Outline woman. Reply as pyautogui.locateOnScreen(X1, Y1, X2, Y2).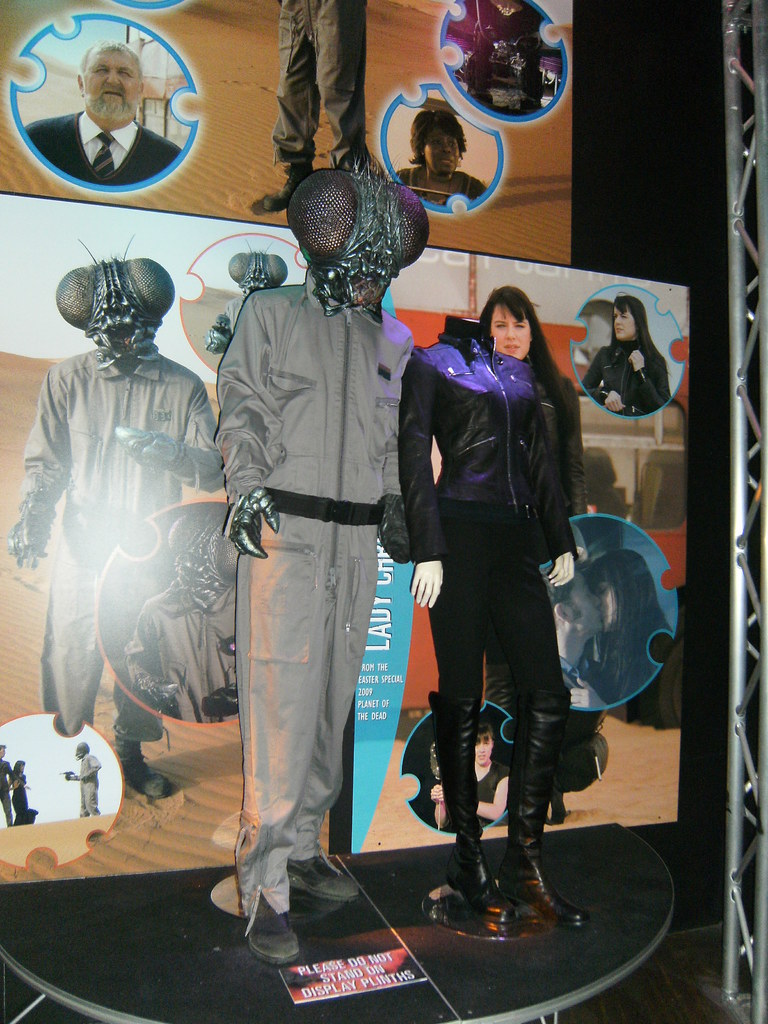
pyautogui.locateOnScreen(581, 268, 694, 439).
